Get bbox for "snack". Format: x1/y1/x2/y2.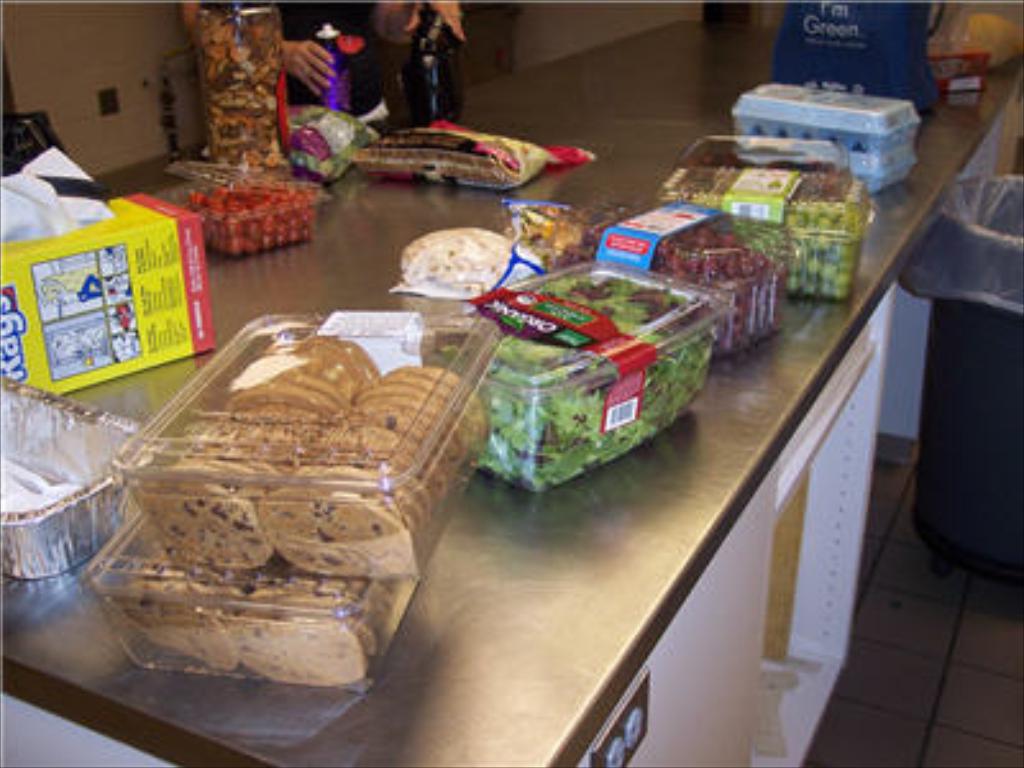
133/330/489/579.
